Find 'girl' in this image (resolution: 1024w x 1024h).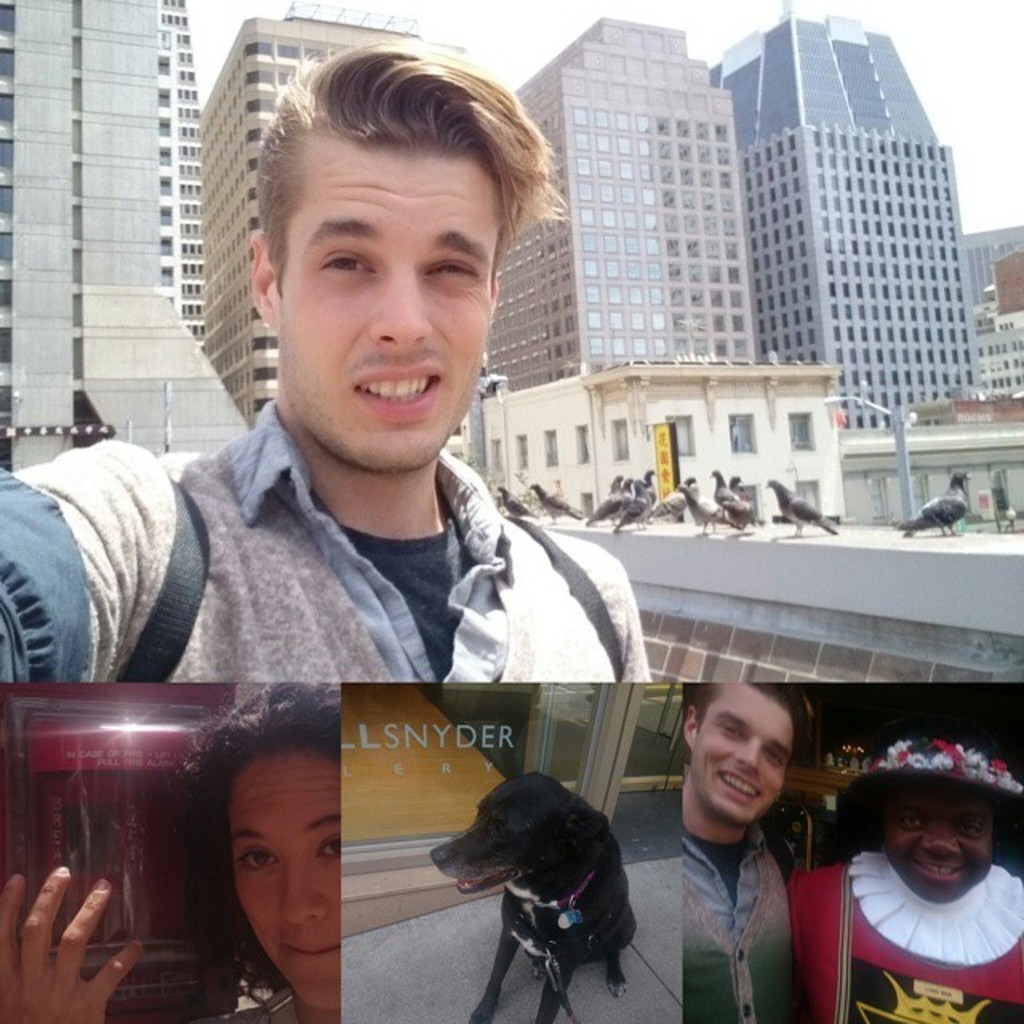
BBox(3, 685, 344, 1022).
